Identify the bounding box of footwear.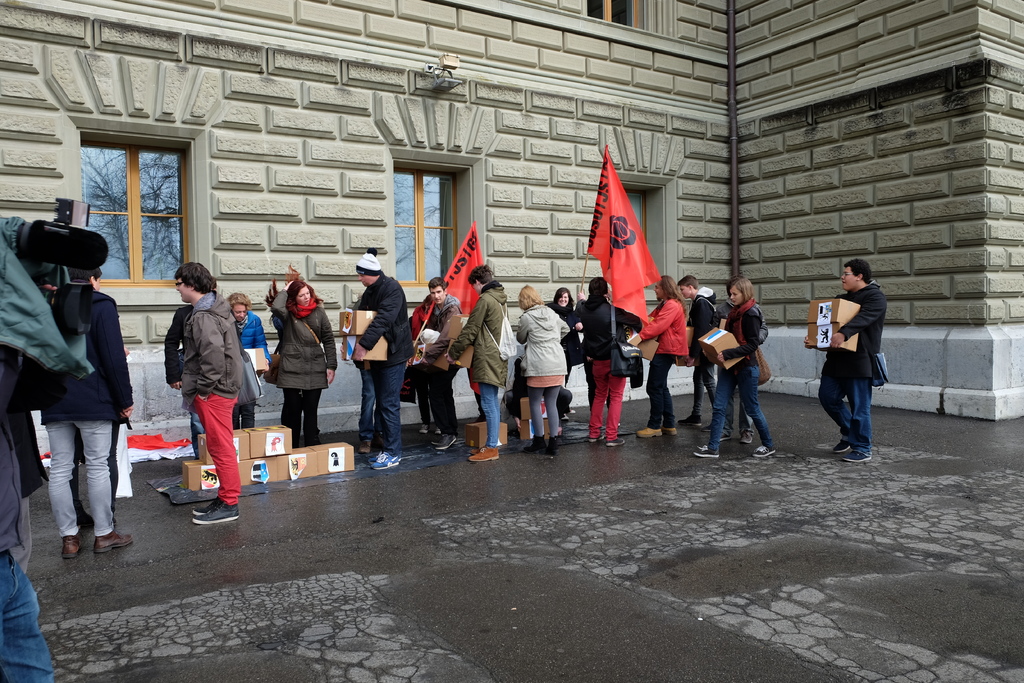
[x1=468, y1=443, x2=503, y2=463].
